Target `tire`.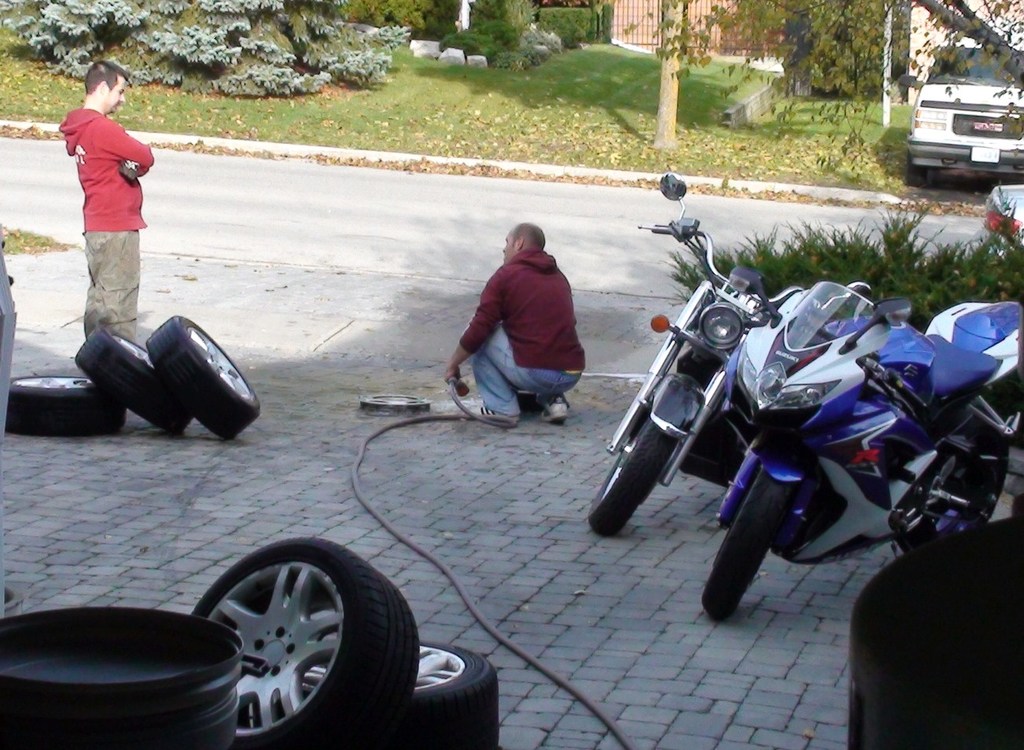
Target region: box(2, 373, 130, 436).
